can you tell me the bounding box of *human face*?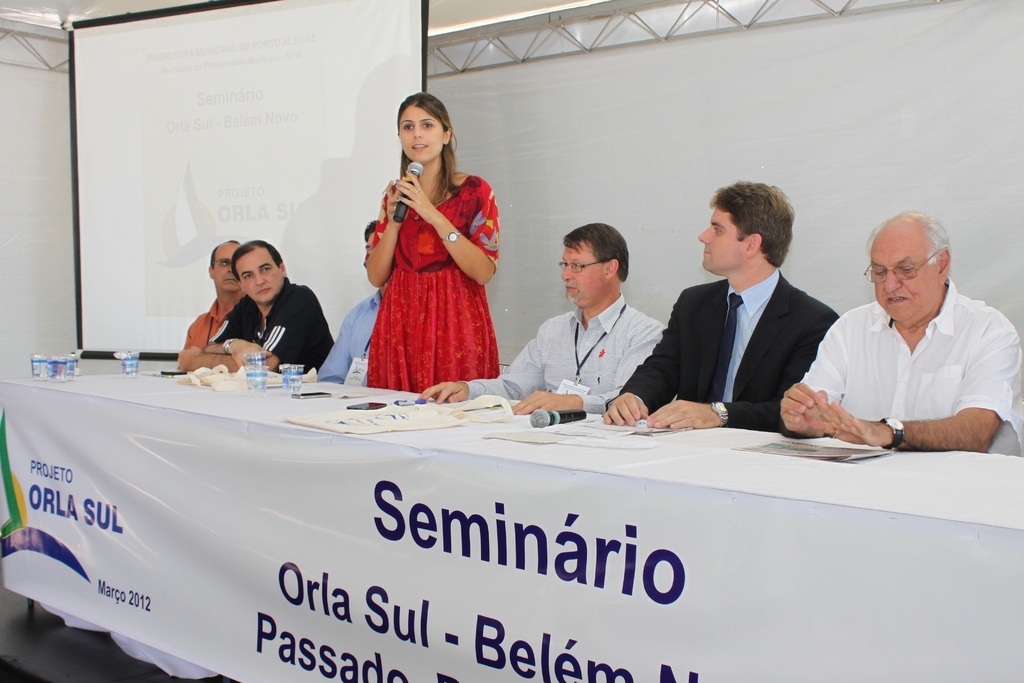
BBox(561, 245, 605, 306).
